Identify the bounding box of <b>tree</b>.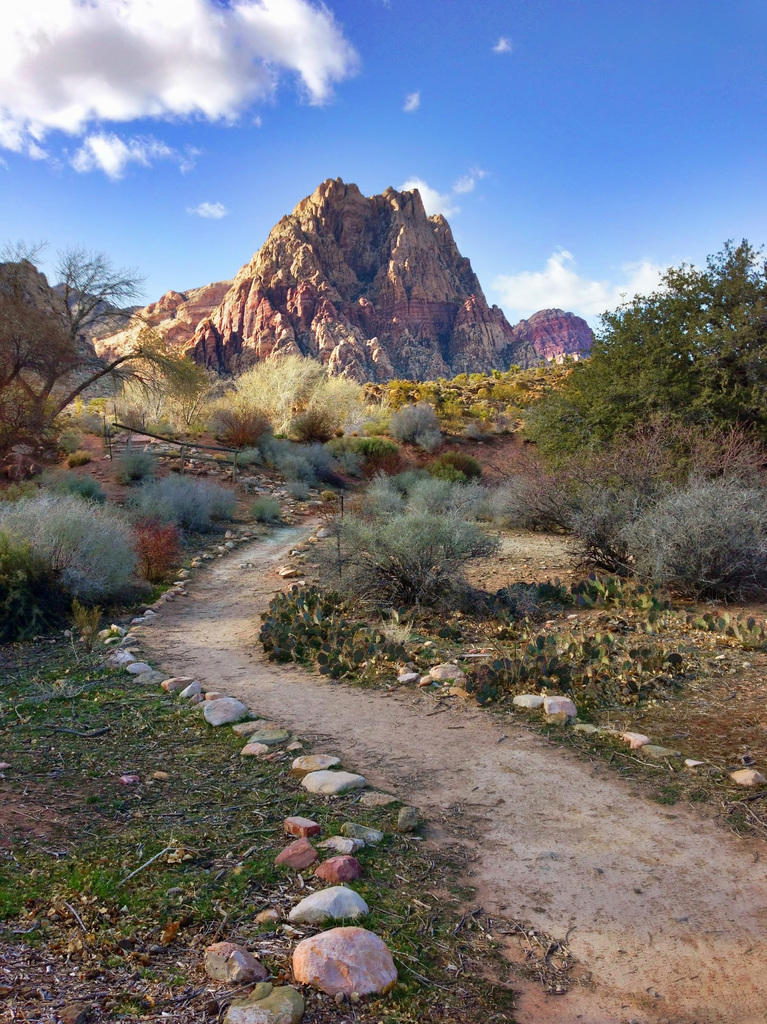
0, 236, 181, 461.
